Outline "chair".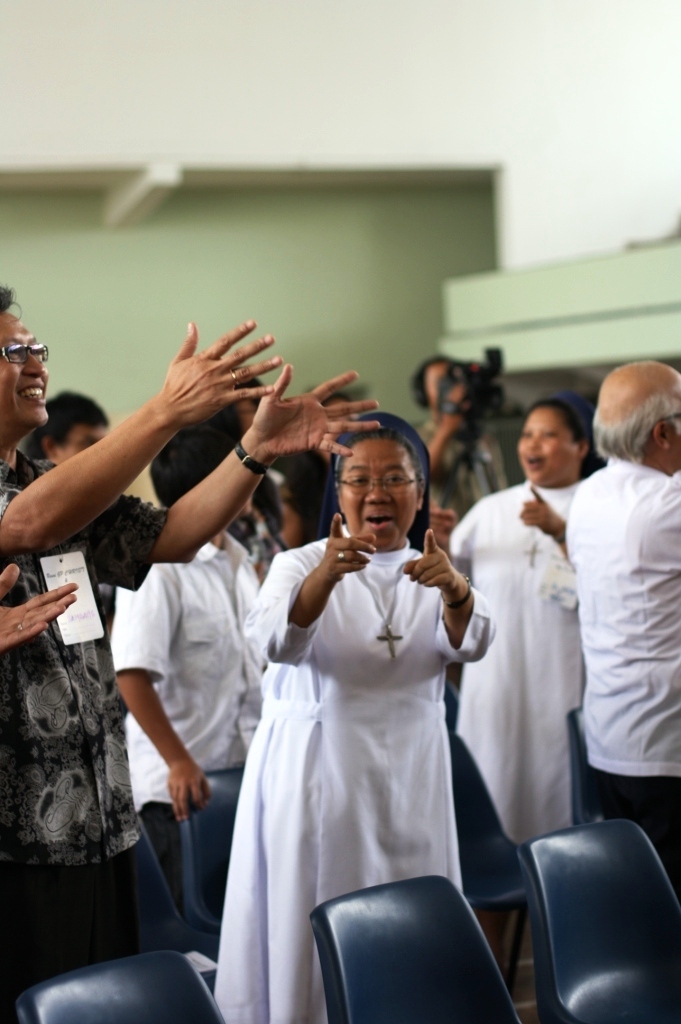
Outline: rect(510, 809, 676, 1023).
